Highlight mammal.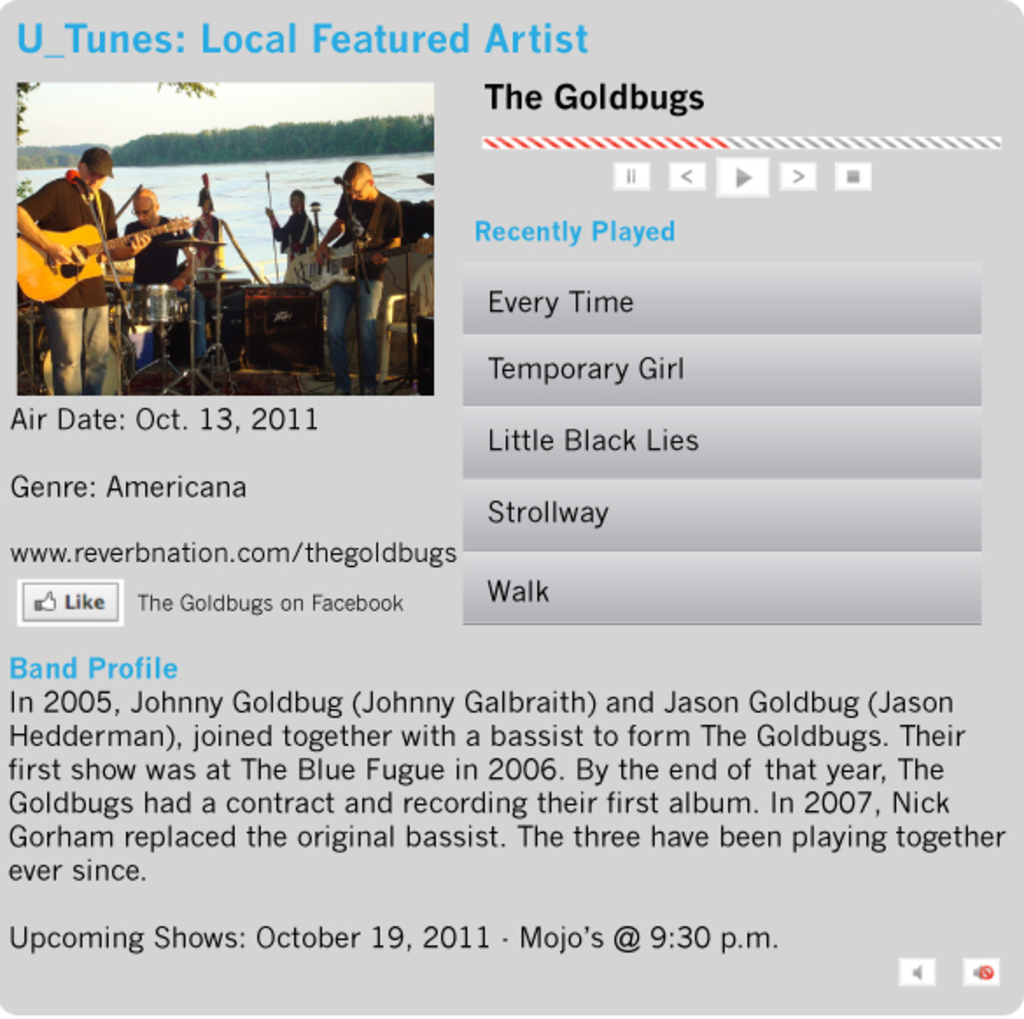
Highlighted region: 9 124 133 345.
